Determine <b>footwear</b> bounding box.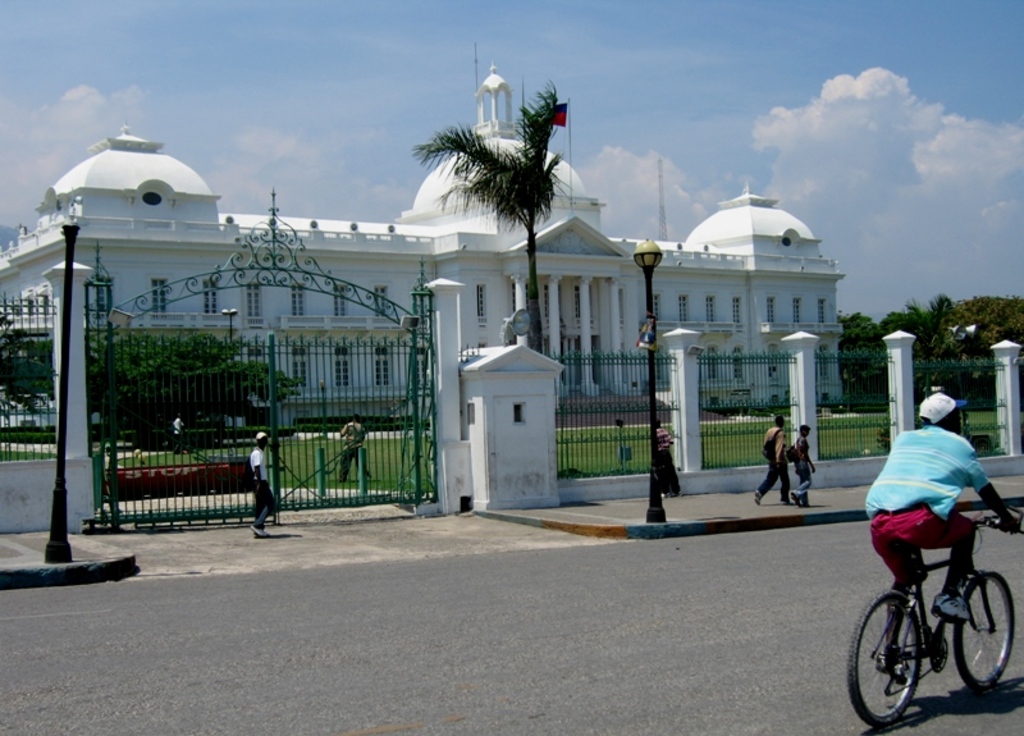
Determined: x1=252, y1=522, x2=262, y2=539.
